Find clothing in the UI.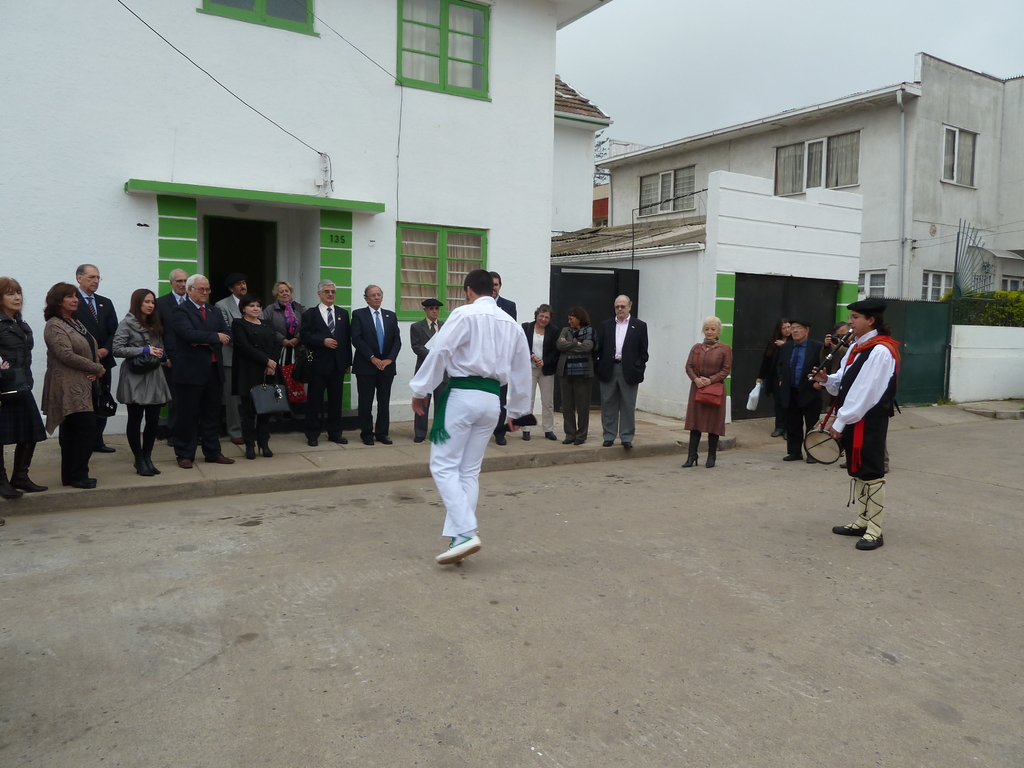
UI element at [760,327,783,428].
